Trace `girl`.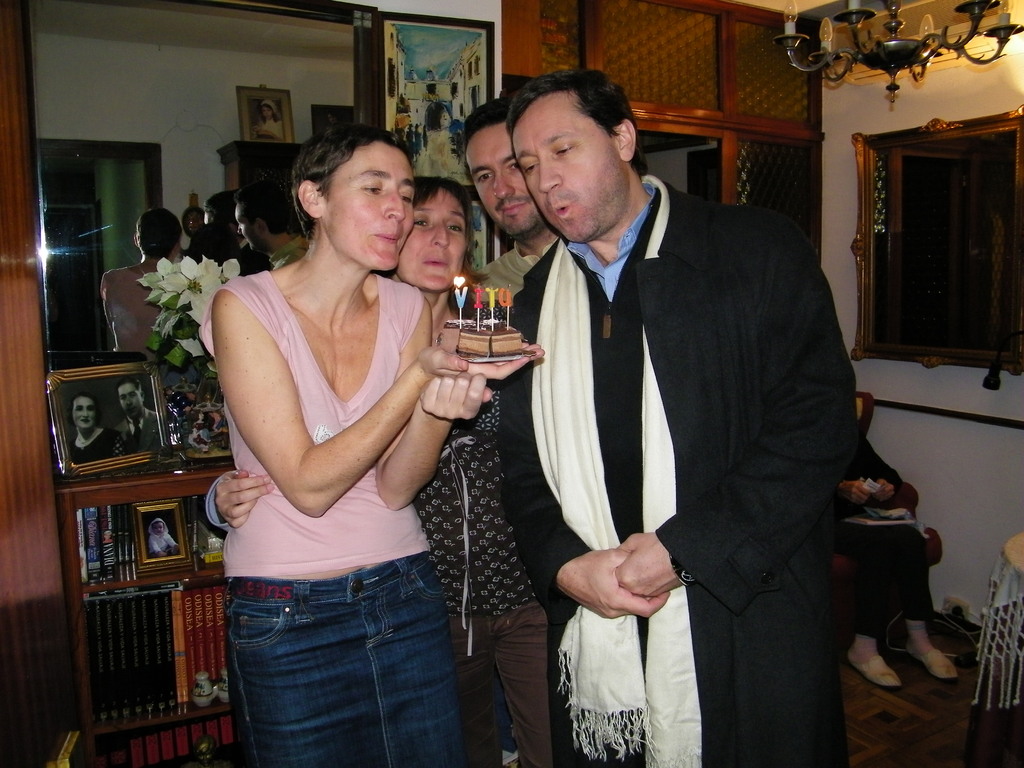
Traced to select_region(379, 177, 551, 756).
